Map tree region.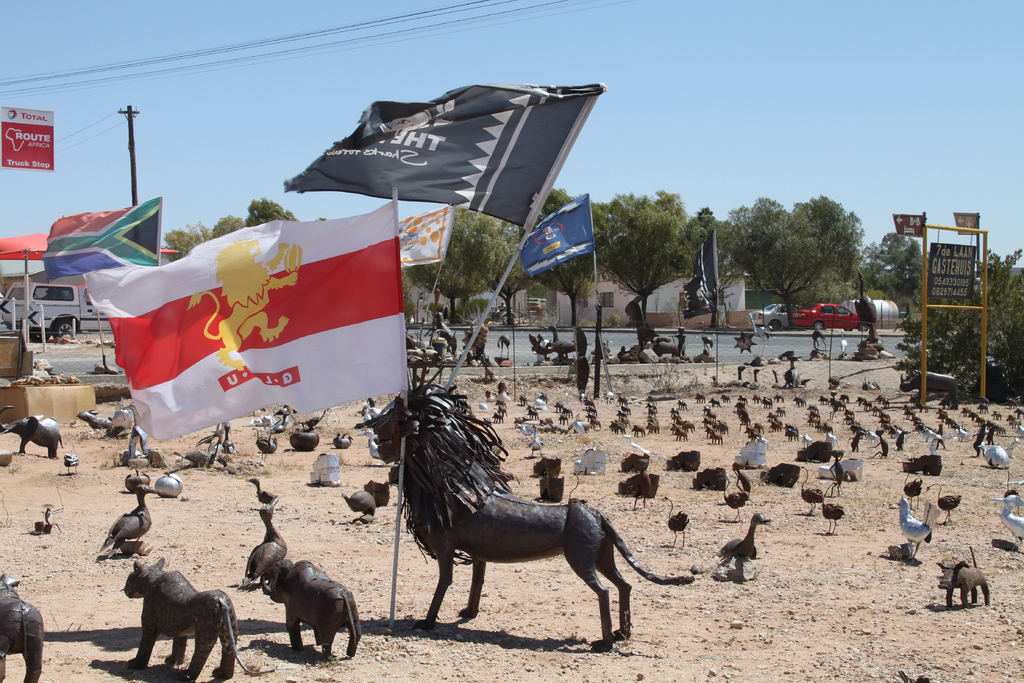
Mapped to [left=697, top=202, right=713, bottom=216].
